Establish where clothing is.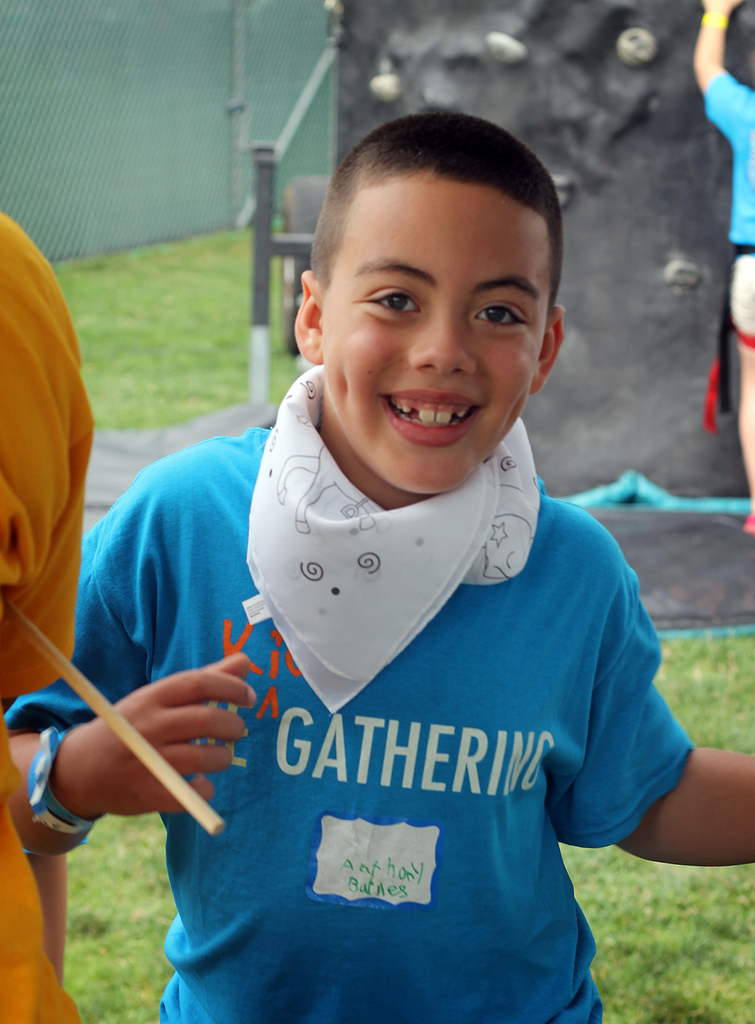
Established at box=[704, 74, 754, 348].
